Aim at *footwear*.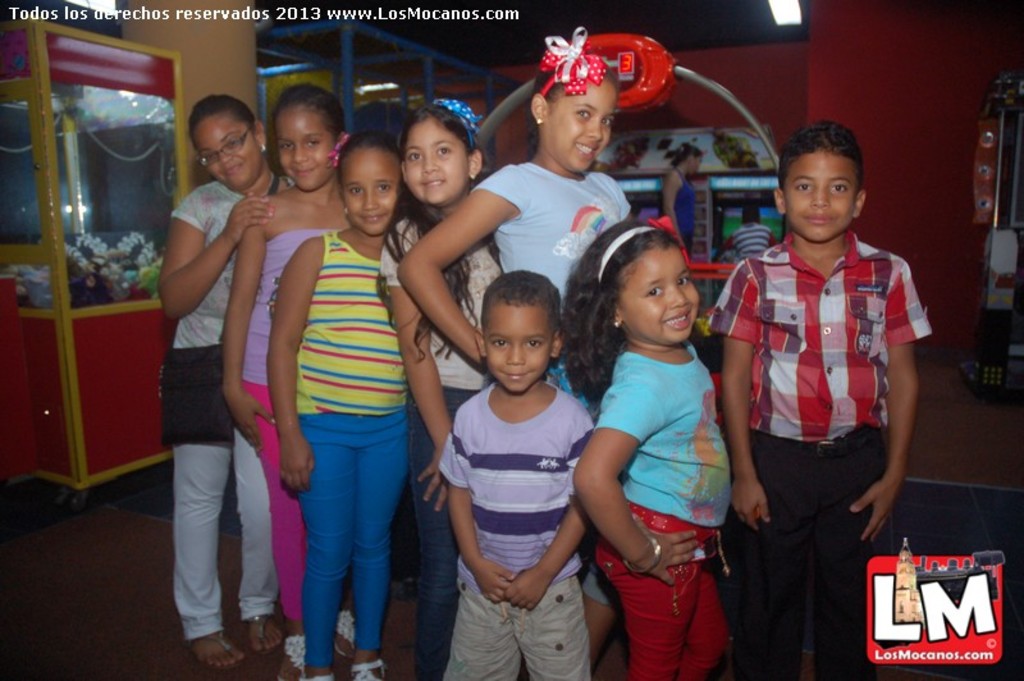
Aimed at [x1=349, y1=658, x2=385, y2=680].
